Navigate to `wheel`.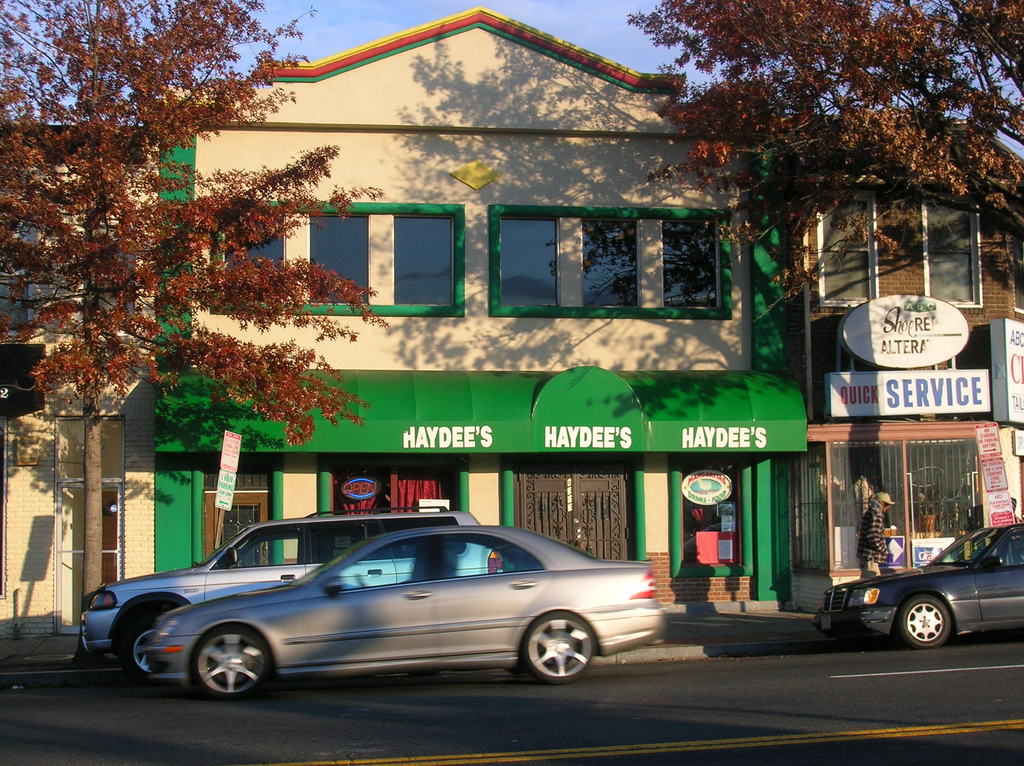
Navigation target: bbox=[517, 607, 596, 687].
